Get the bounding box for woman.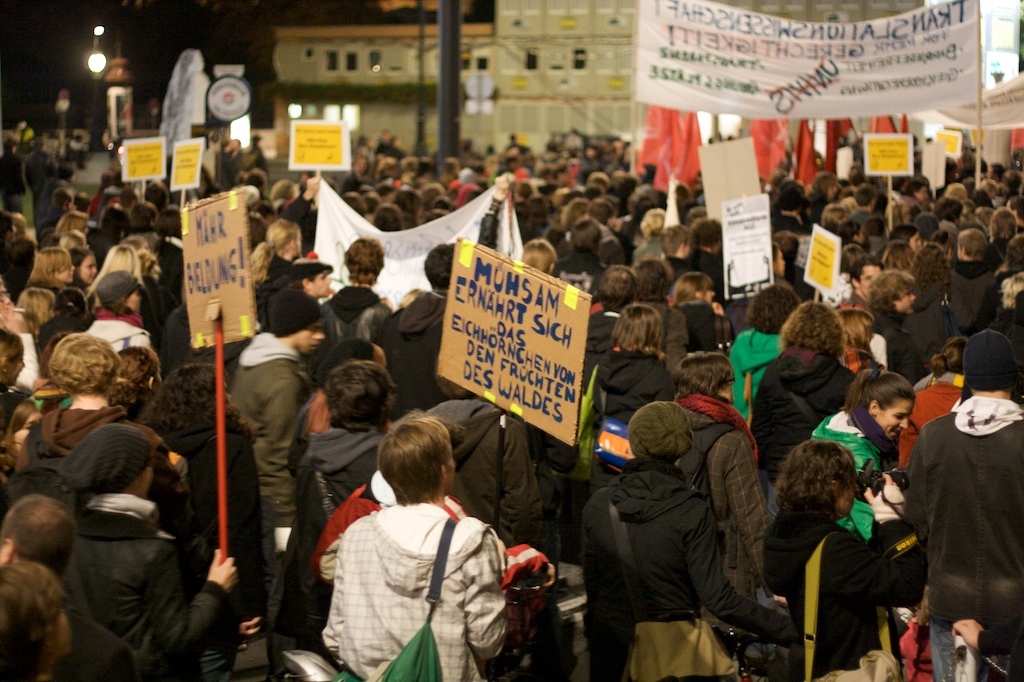
locate(901, 240, 955, 354).
